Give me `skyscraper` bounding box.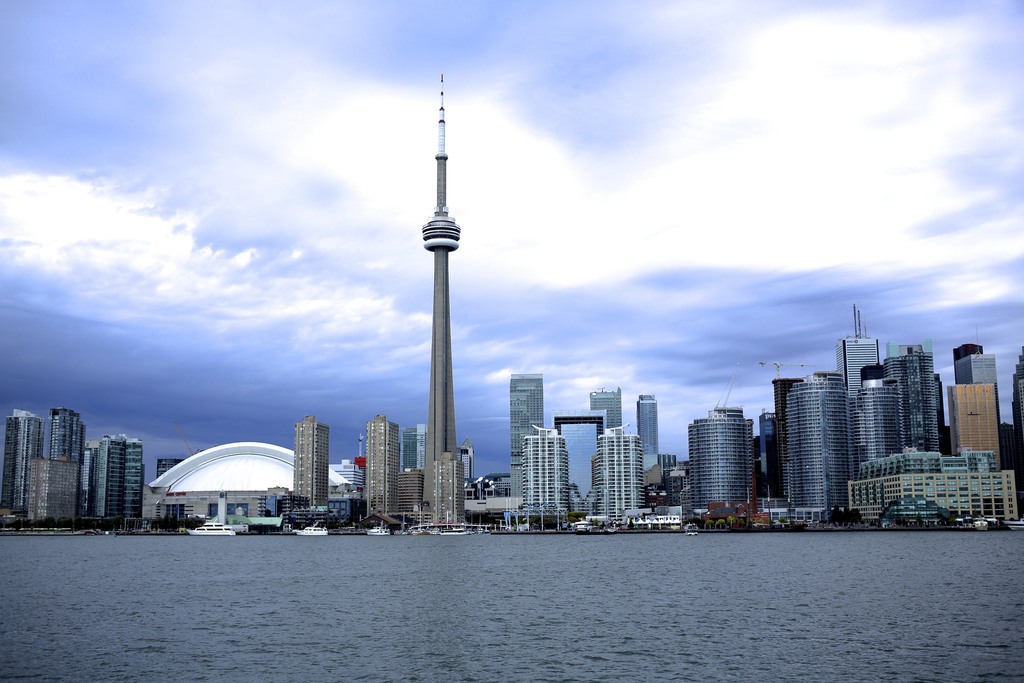
left=294, top=415, right=327, bottom=515.
